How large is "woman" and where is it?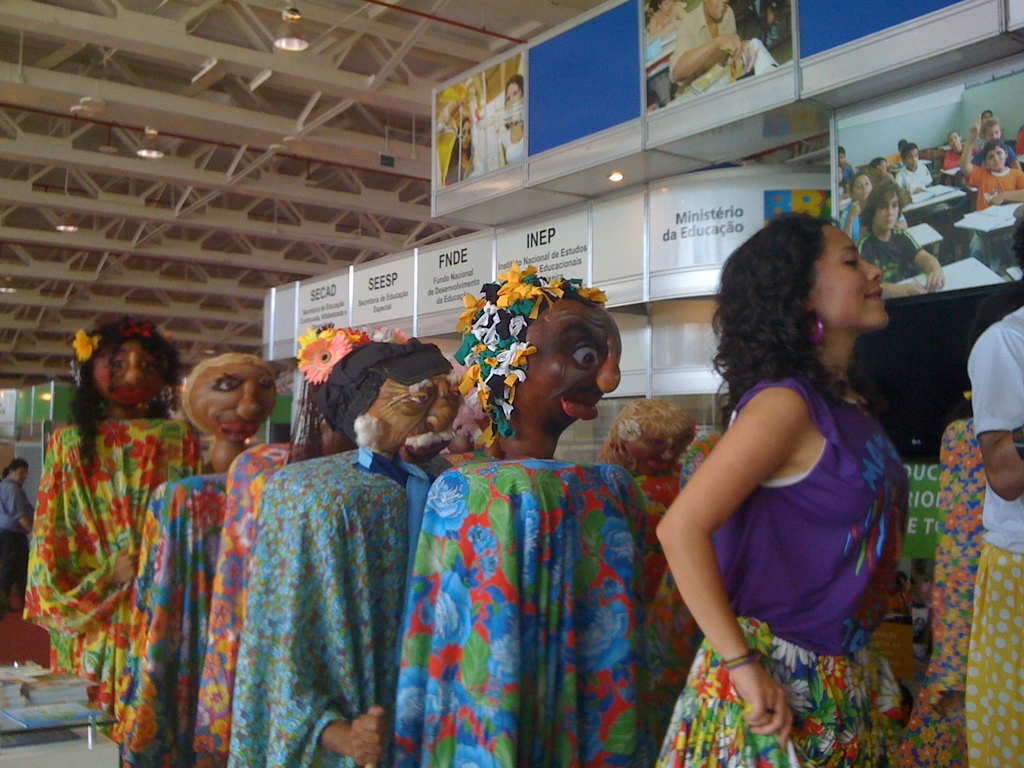
Bounding box: select_region(499, 74, 530, 172).
